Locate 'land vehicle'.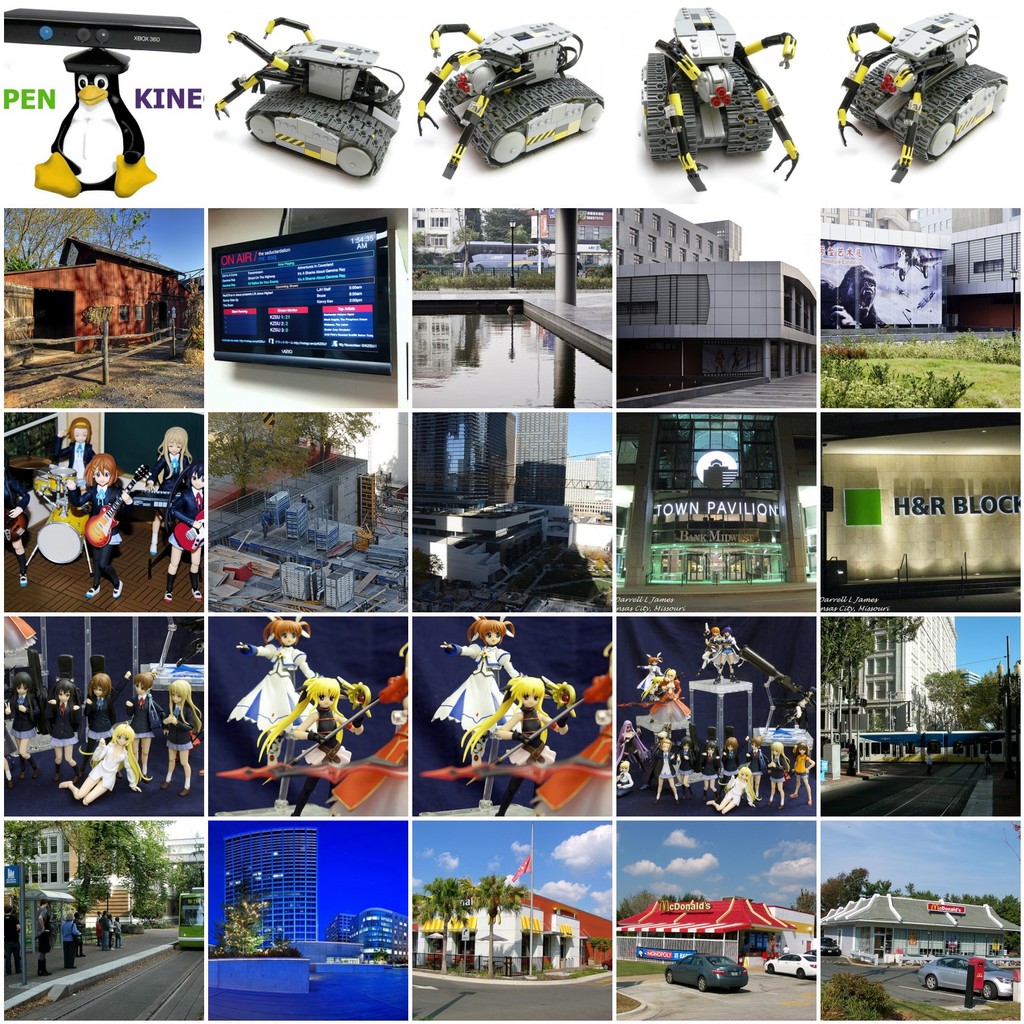
Bounding box: 664,954,748,995.
